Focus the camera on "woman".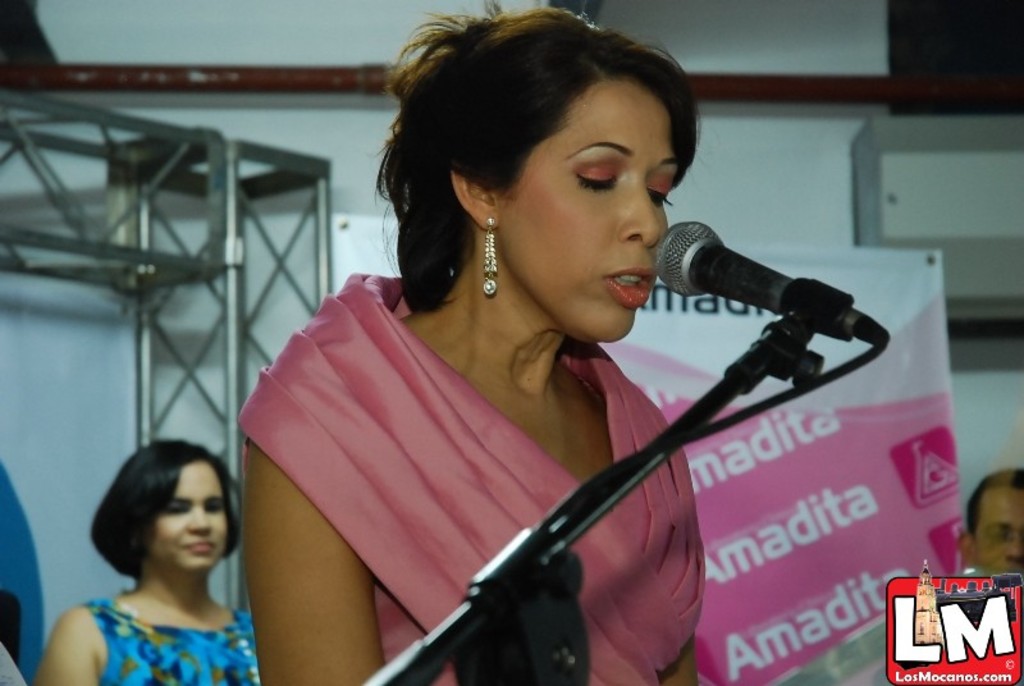
Focus region: 236/0/700/685.
